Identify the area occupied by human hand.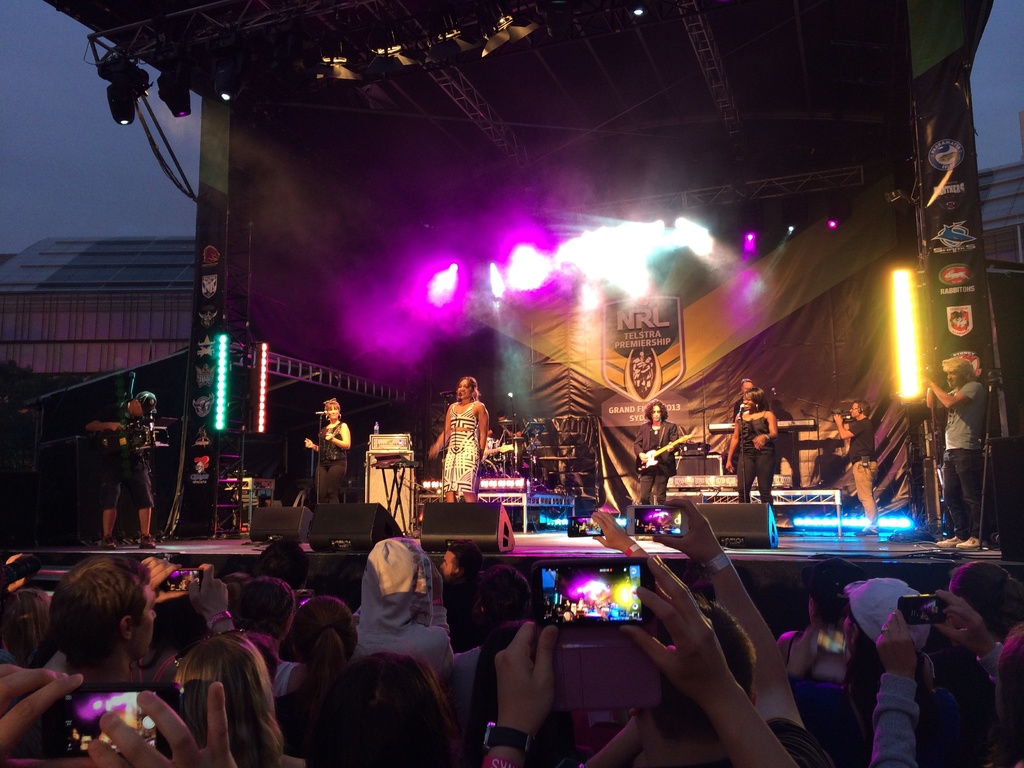
Area: locate(506, 430, 513, 438).
